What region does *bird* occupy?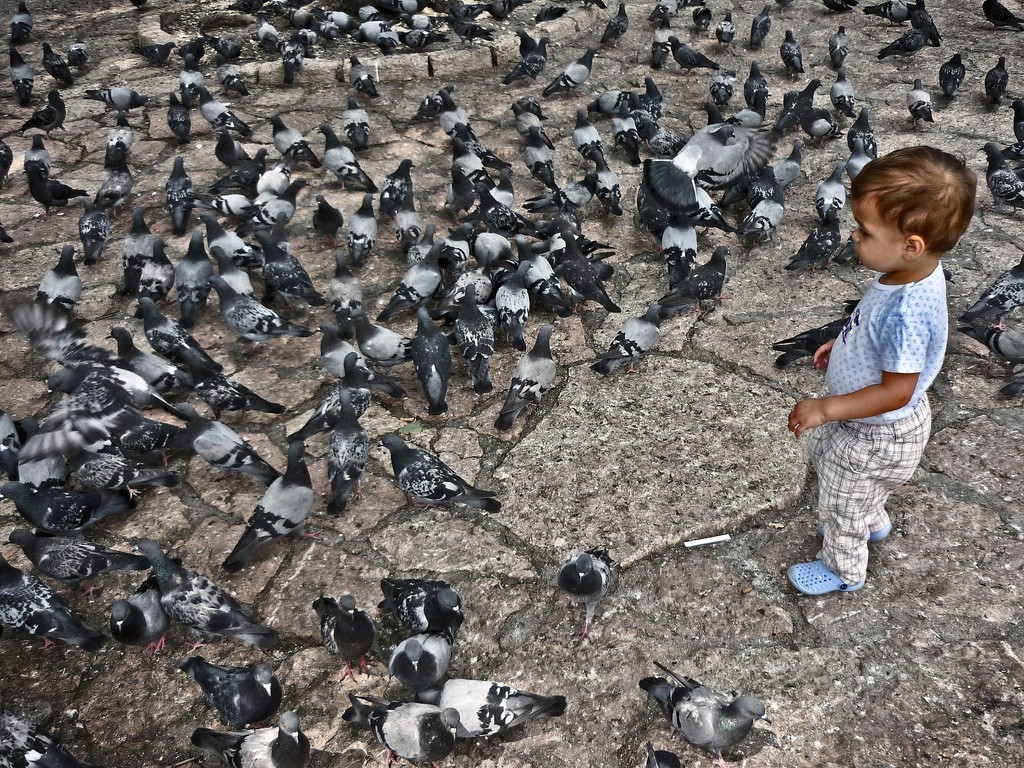
<region>374, 433, 502, 511</region>.
